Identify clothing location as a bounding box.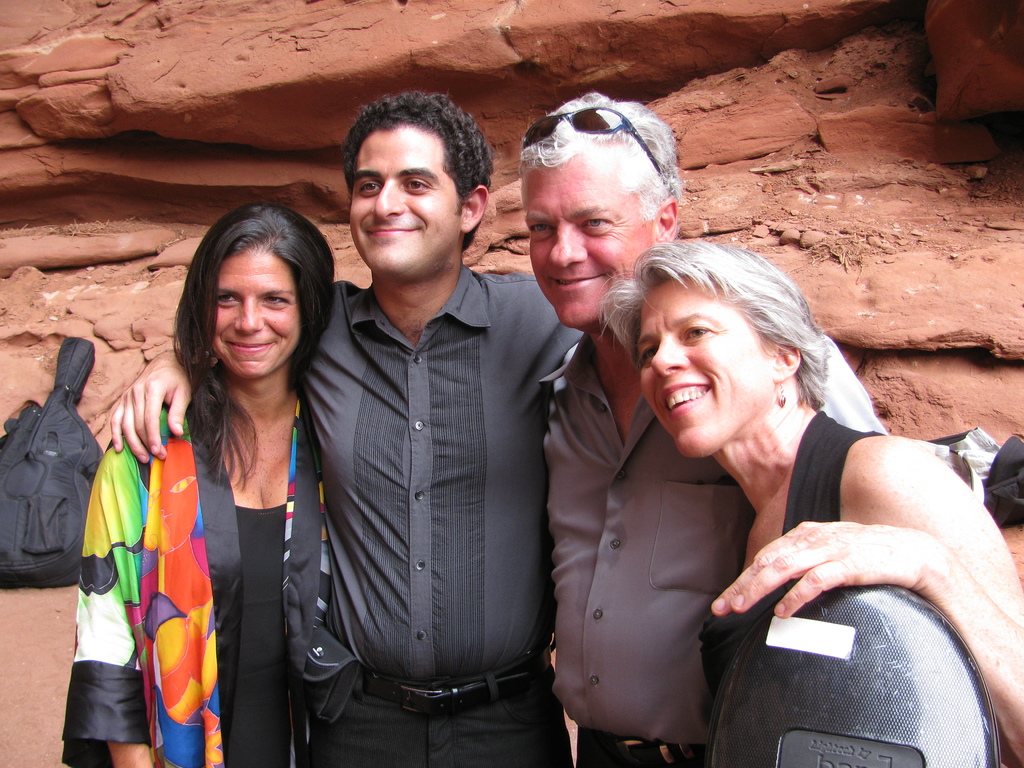
BBox(116, 307, 337, 739).
